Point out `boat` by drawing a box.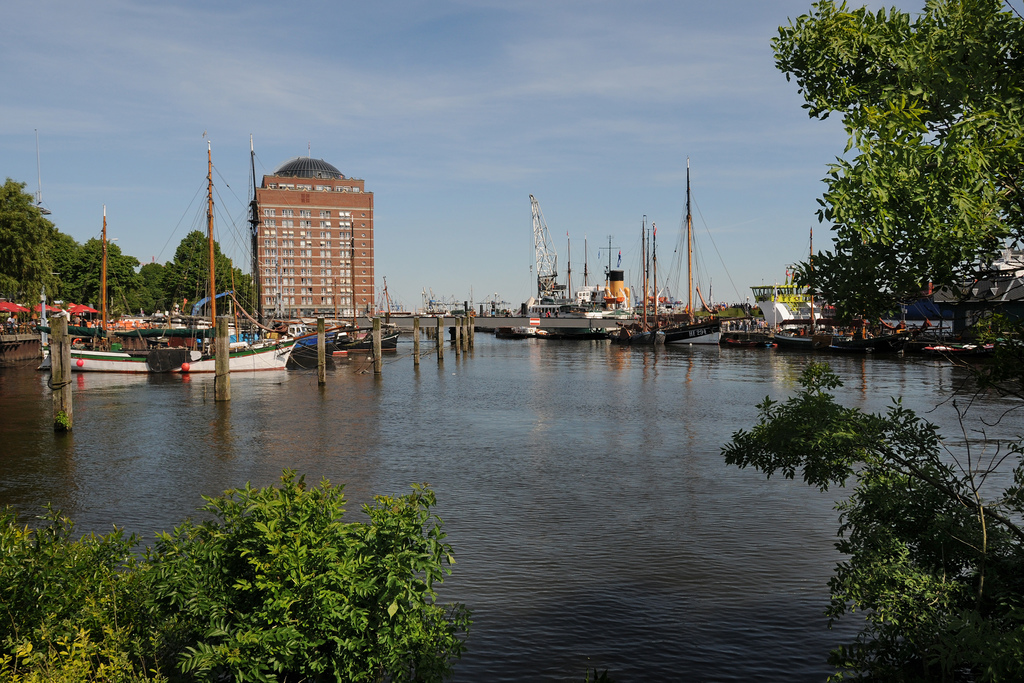
BBox(721, 296, 772, 356).
